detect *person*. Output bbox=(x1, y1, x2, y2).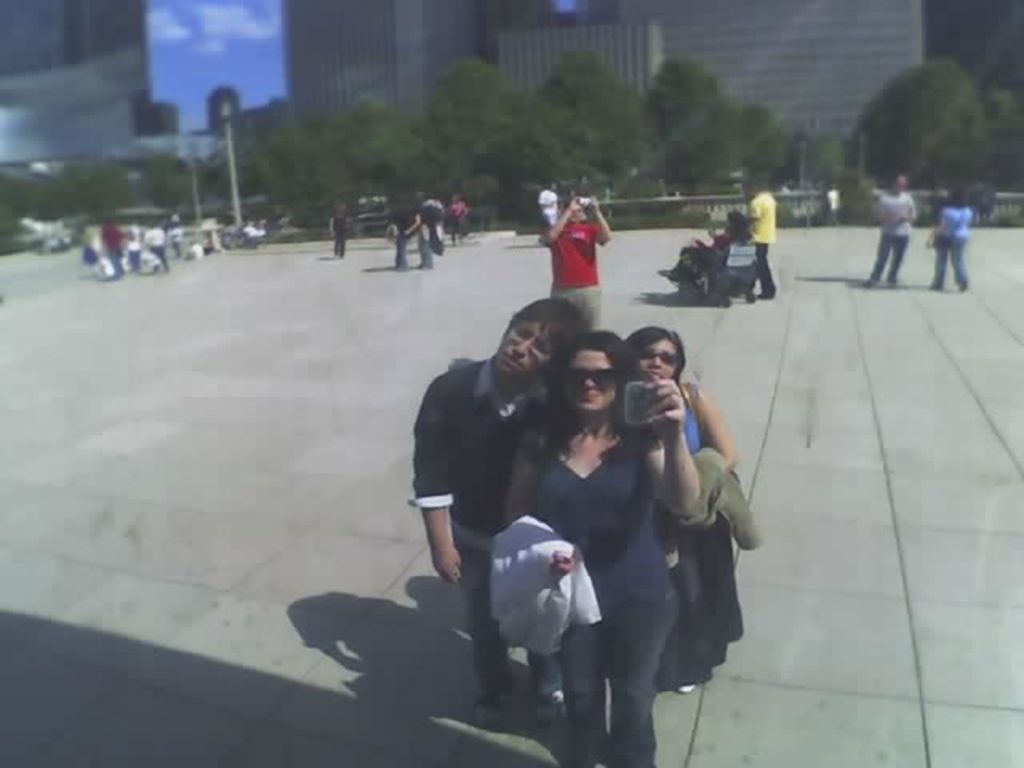
bbox=(454, 184, 483, 235).
